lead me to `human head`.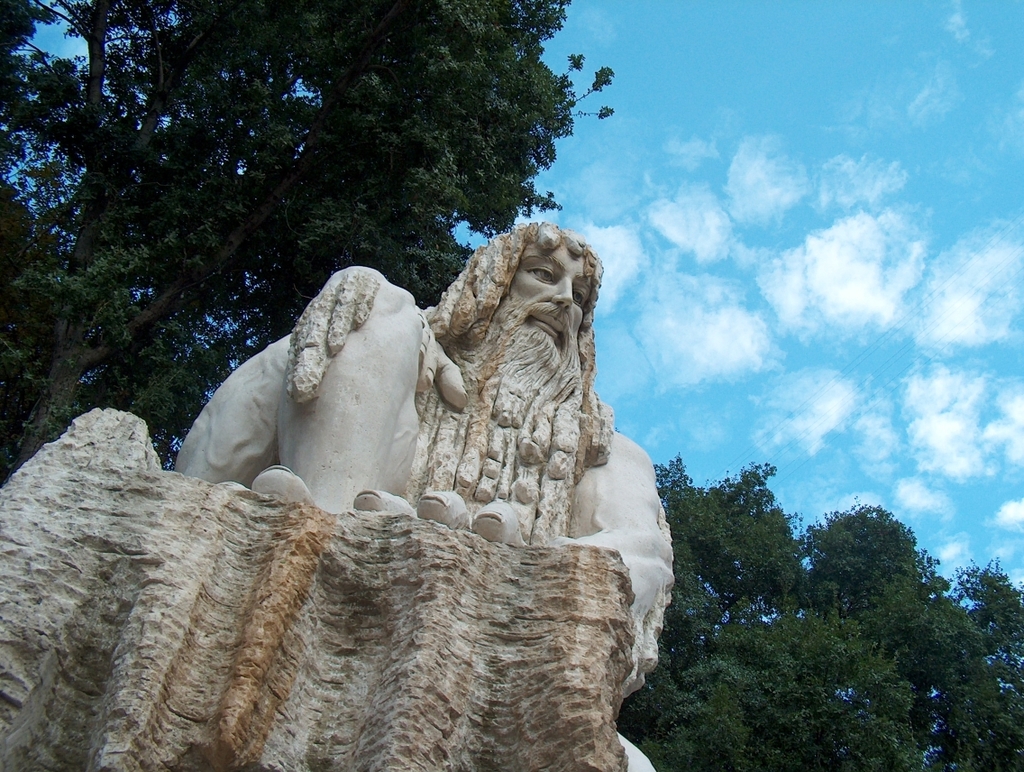
Lead to (left=471, top=216, right=594, bottom=360).
